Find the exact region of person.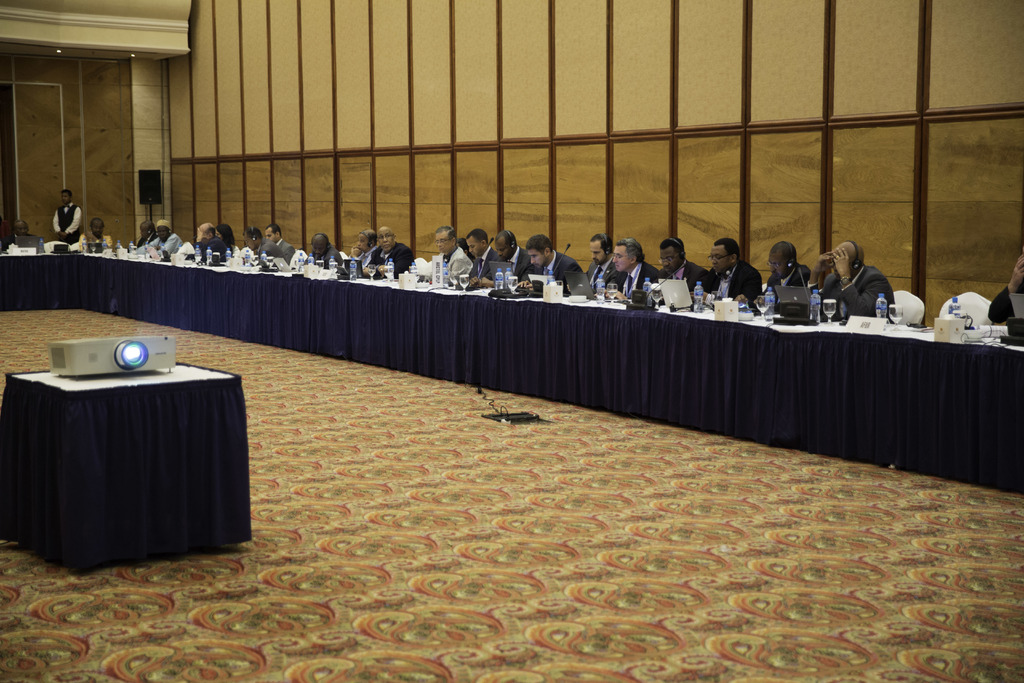
Exact region: l=129, t=220, r=156, b=255.
